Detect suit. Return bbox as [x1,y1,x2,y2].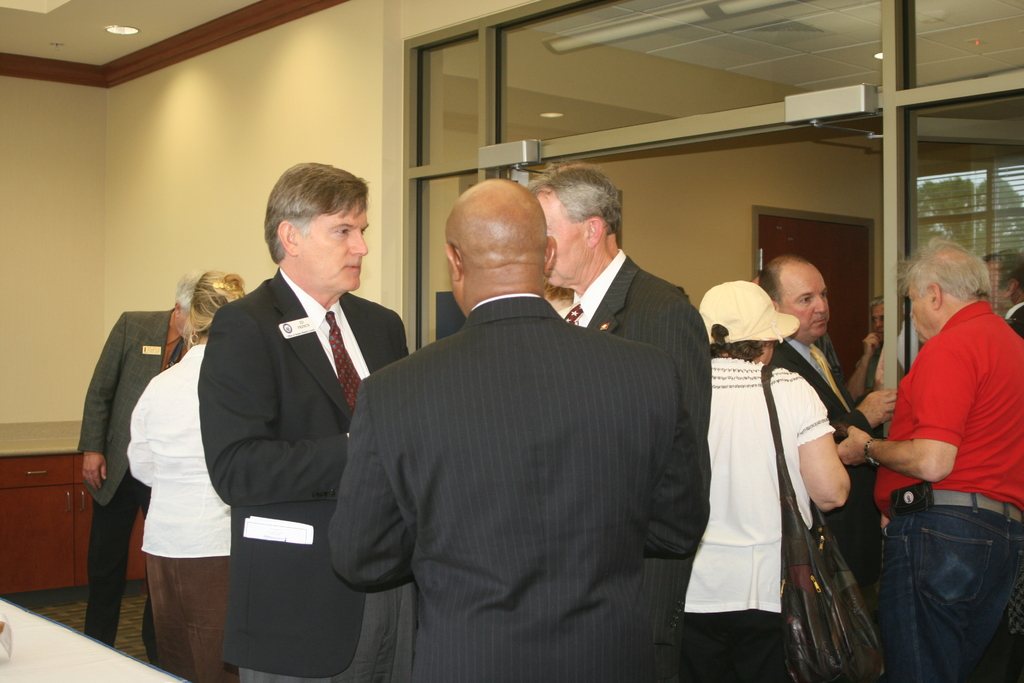
[331,297,712,682].
